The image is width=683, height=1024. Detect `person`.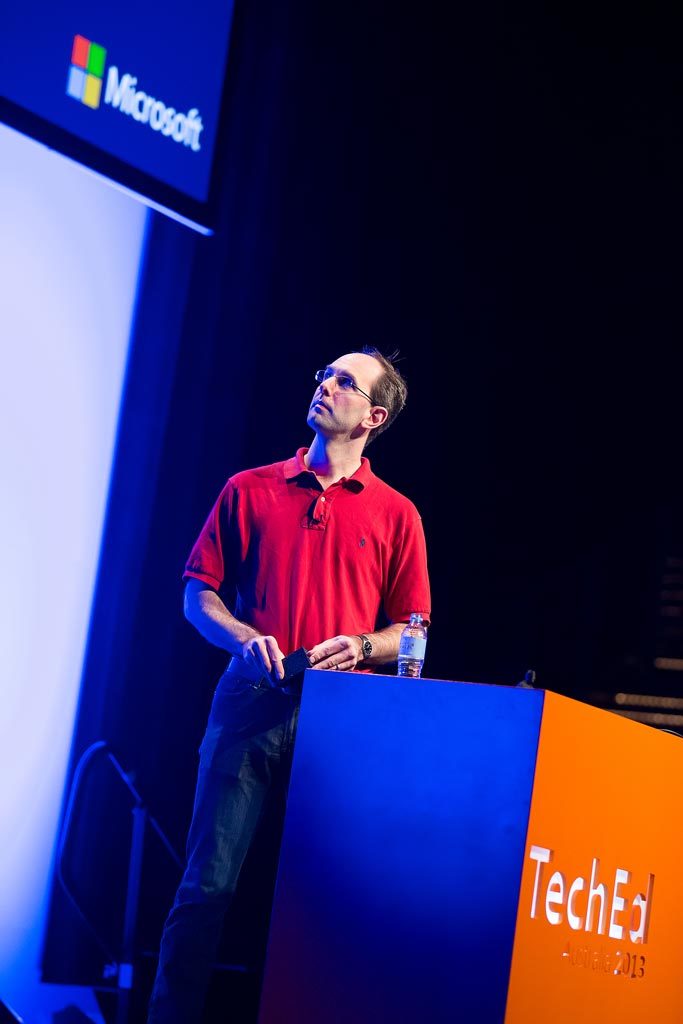
Detection: BBox(156, 379, 428, 981).
